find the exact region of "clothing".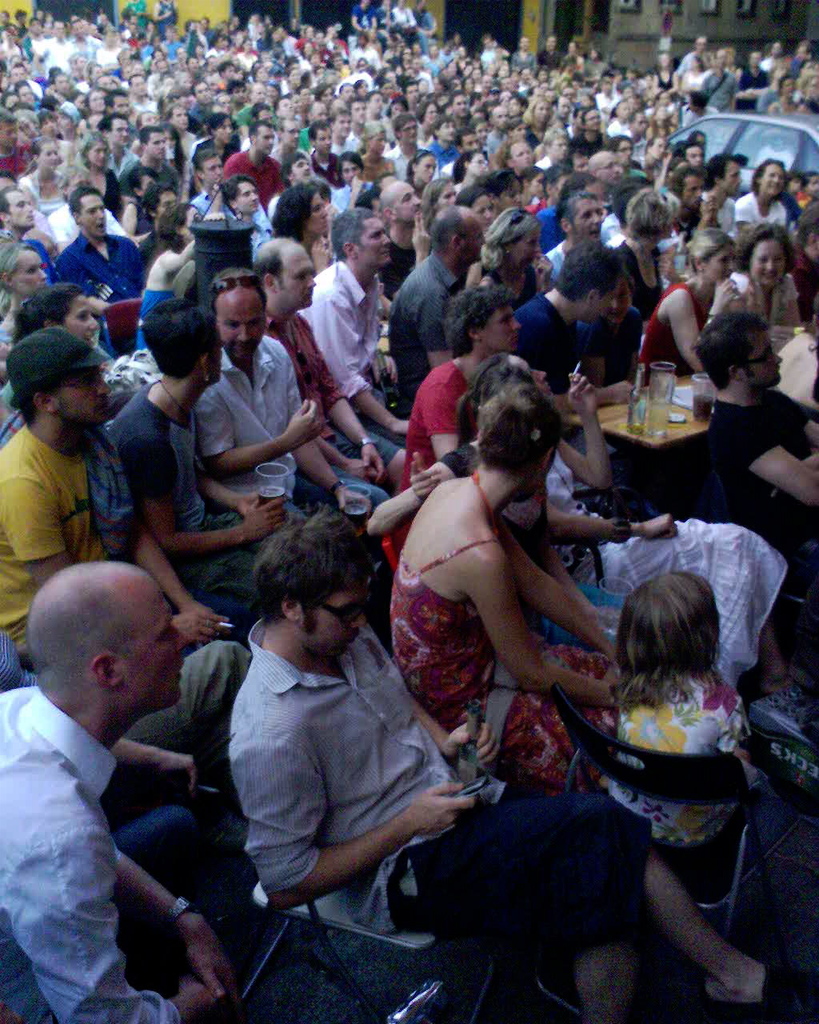
Exact region: region(509, 290, 585, 396).
